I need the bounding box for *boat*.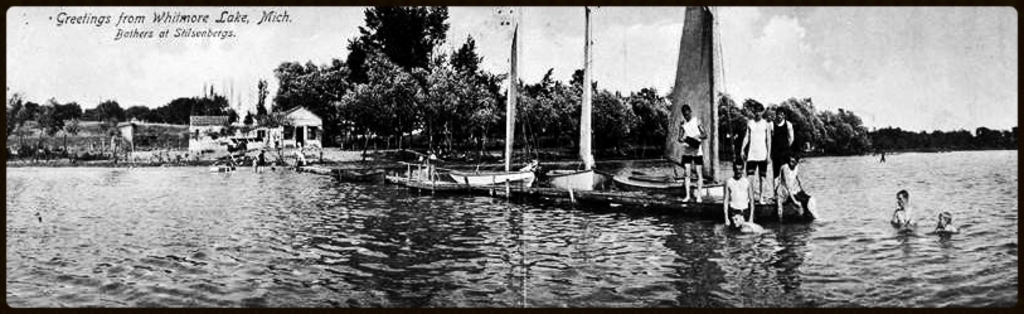
Here it is: left=572, top=0, right=807, bottom=218.
